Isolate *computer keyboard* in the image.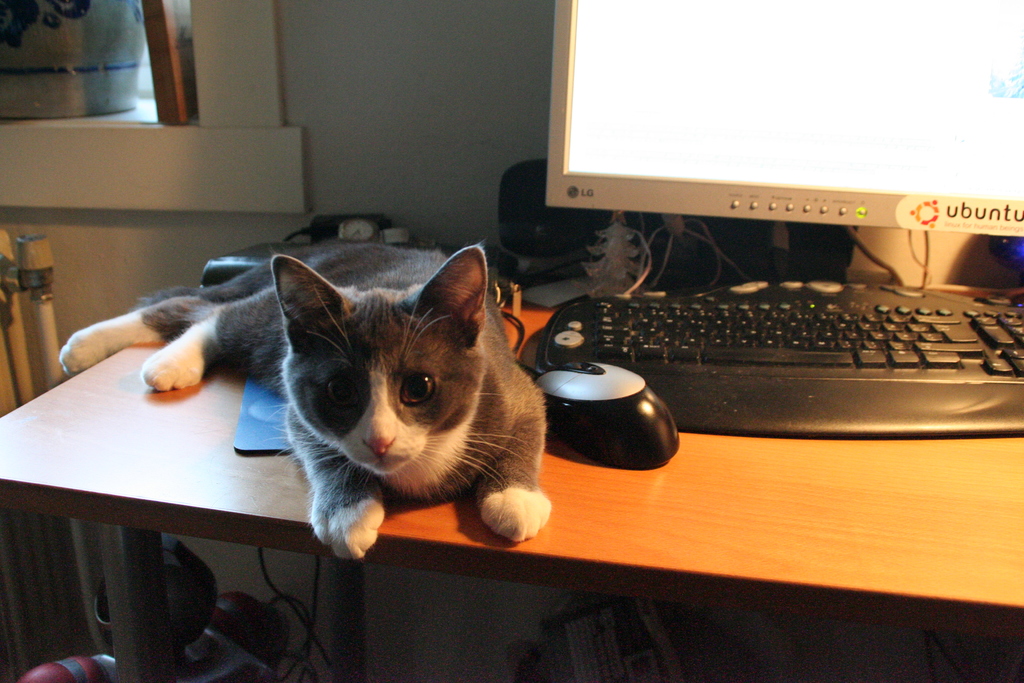
Isolated region: box(531, 278, 1023, 436).
